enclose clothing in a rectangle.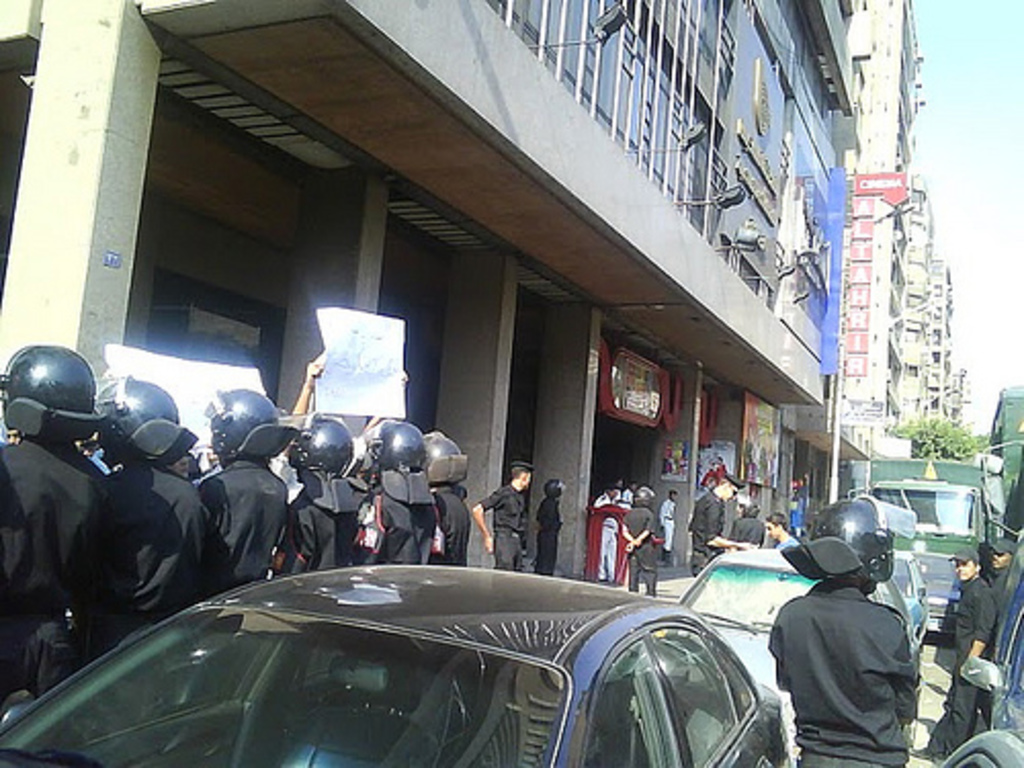
locate(436, 473, 483, 565).
